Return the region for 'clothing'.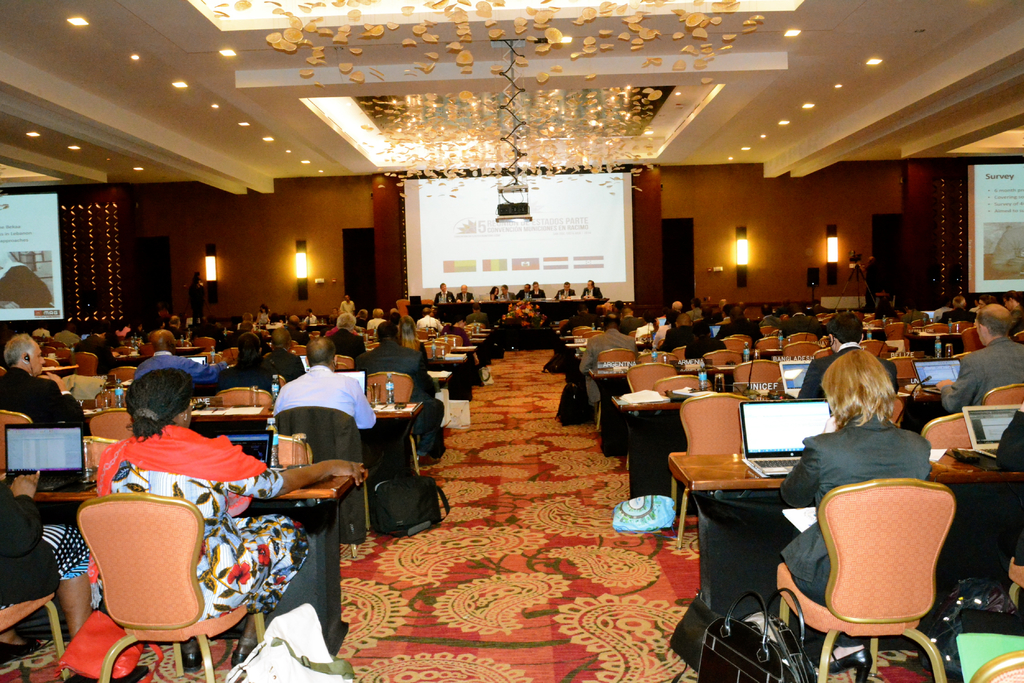
[x1=271, y1=368, x2=394, y2=476].
